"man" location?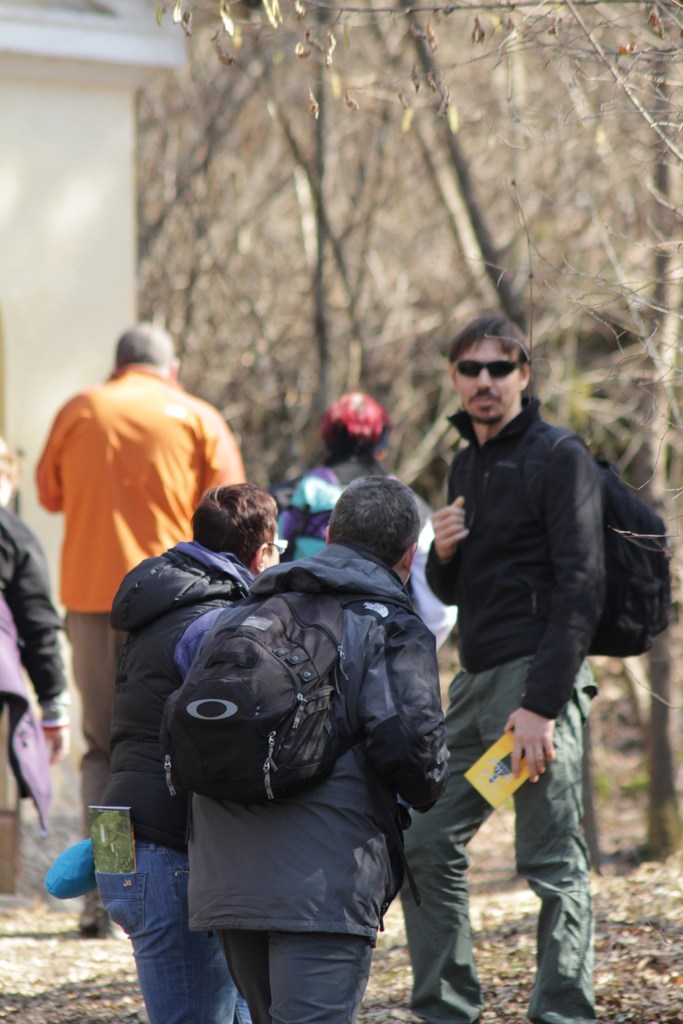
185 474 452 1023
